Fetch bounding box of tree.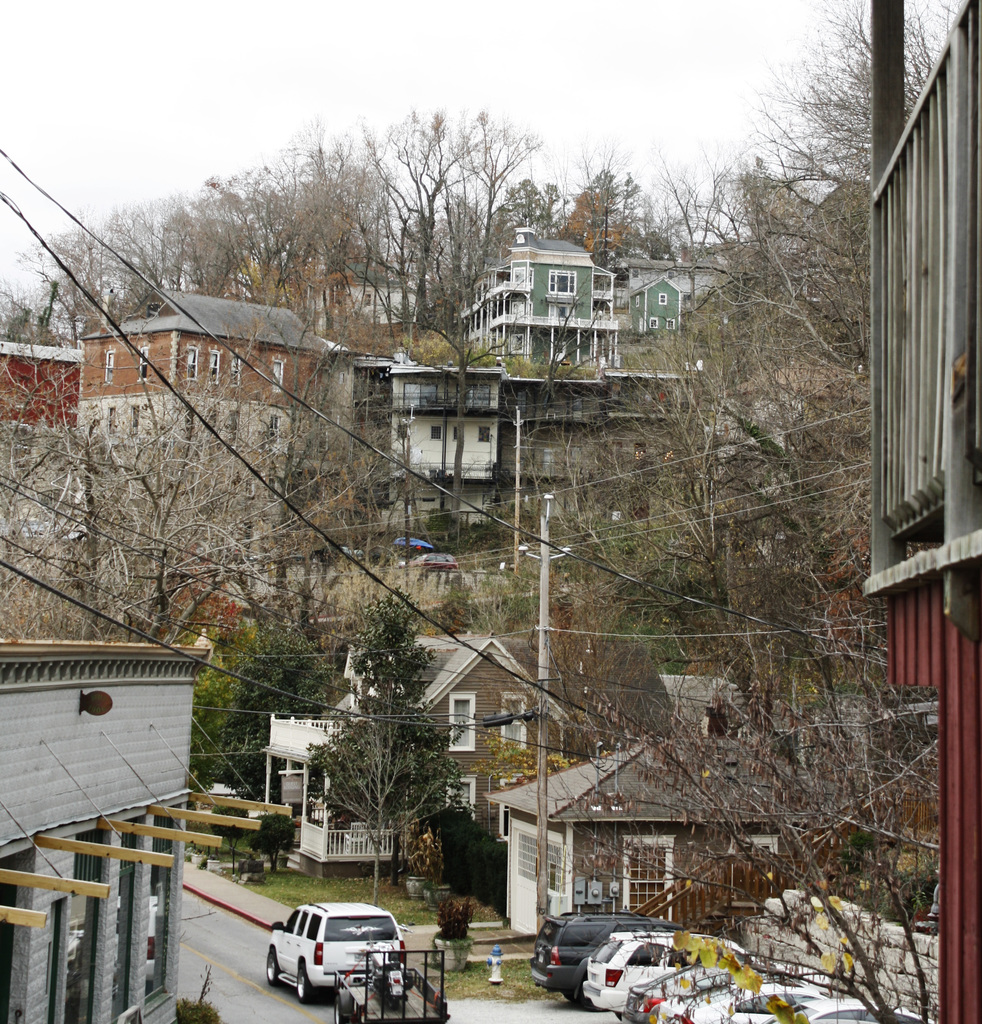
Bbox: detection(733, 0, 963, 368).
